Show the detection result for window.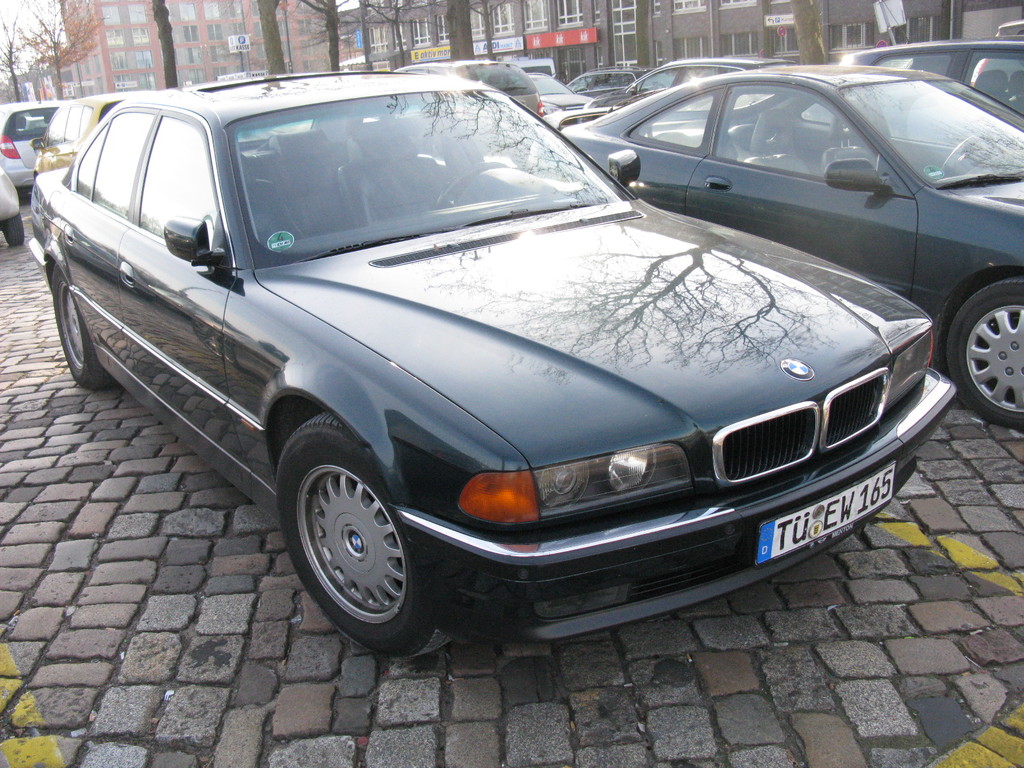
bbox(179, 2, 195, 23).
